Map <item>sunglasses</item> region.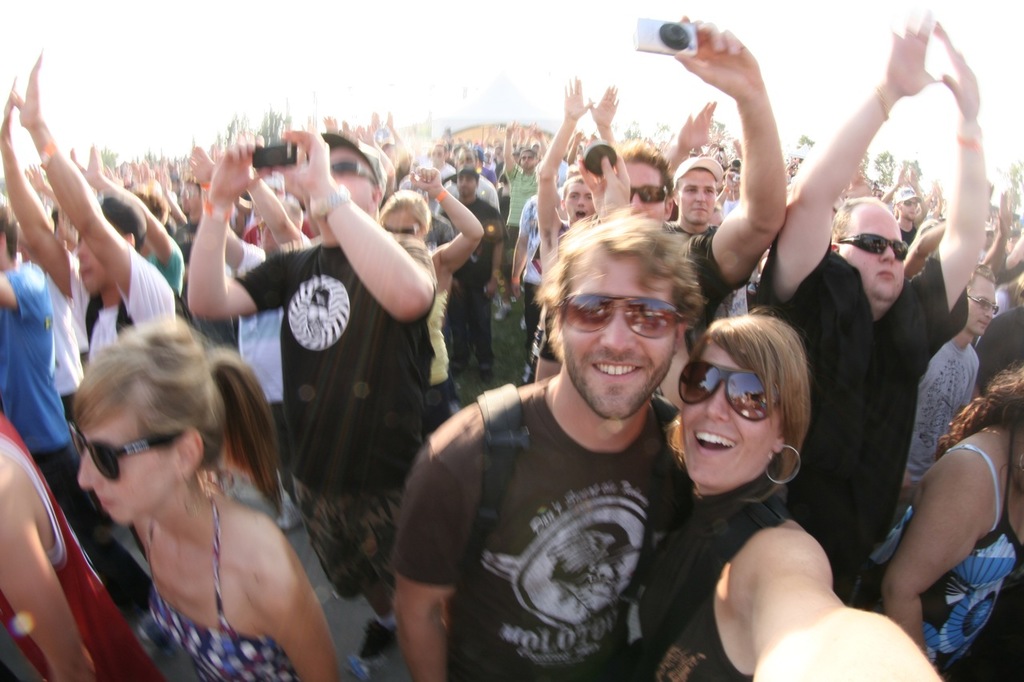
Mapped to detection(330, 157, 375, 182).
